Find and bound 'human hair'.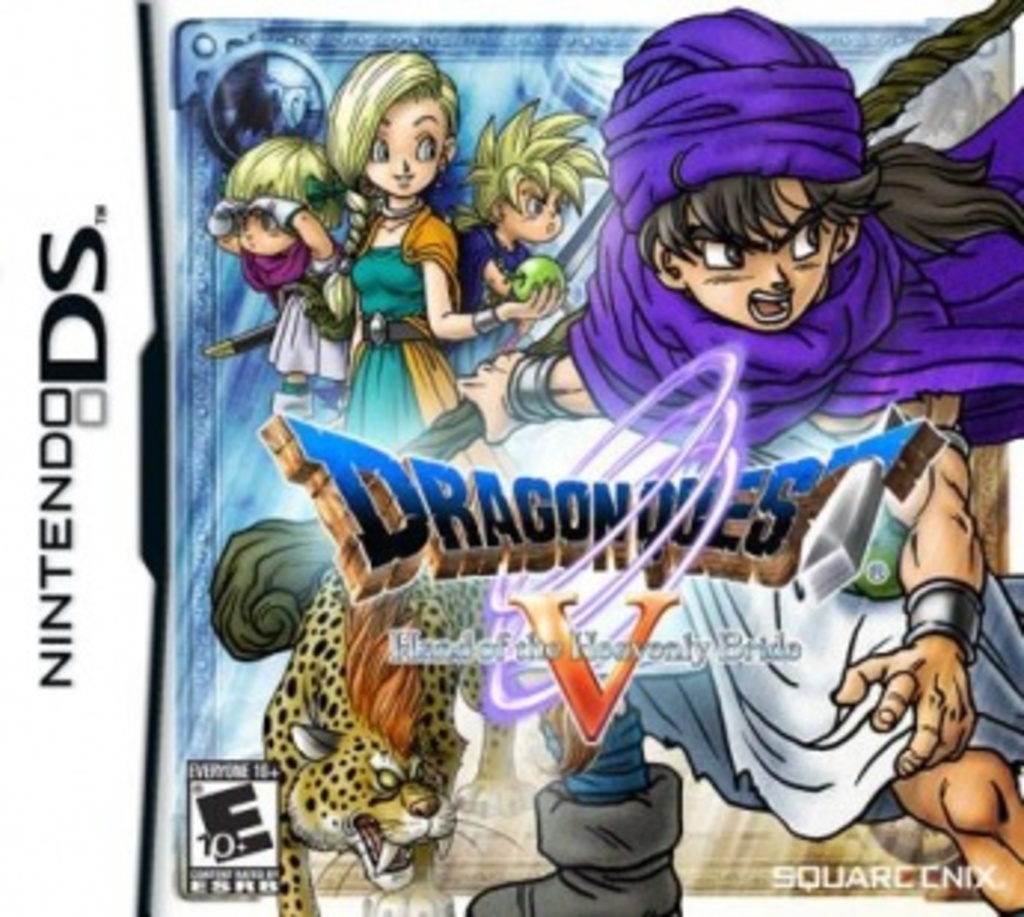
Bound: rect(220, 134, 344, 226).
